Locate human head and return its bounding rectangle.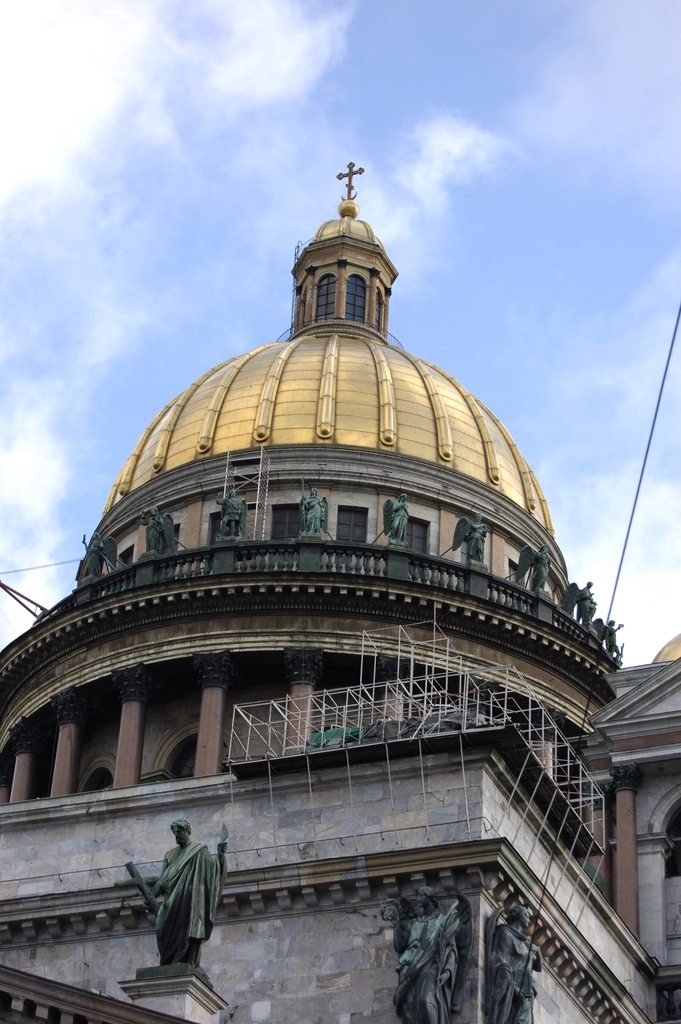
170/819/195/843.
